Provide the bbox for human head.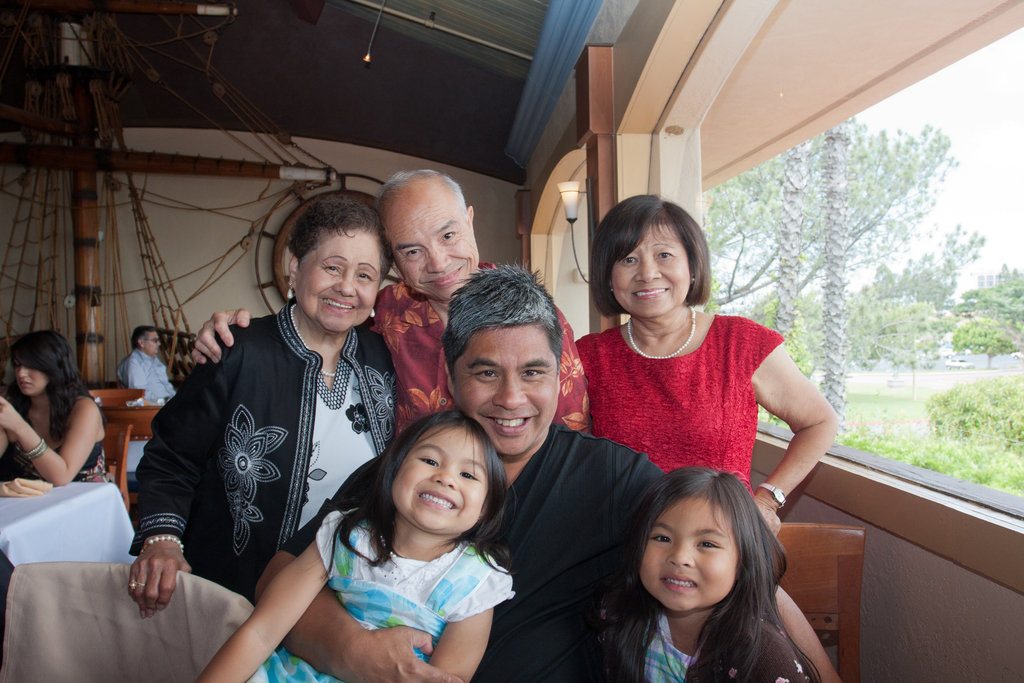
133:323:162:356.
